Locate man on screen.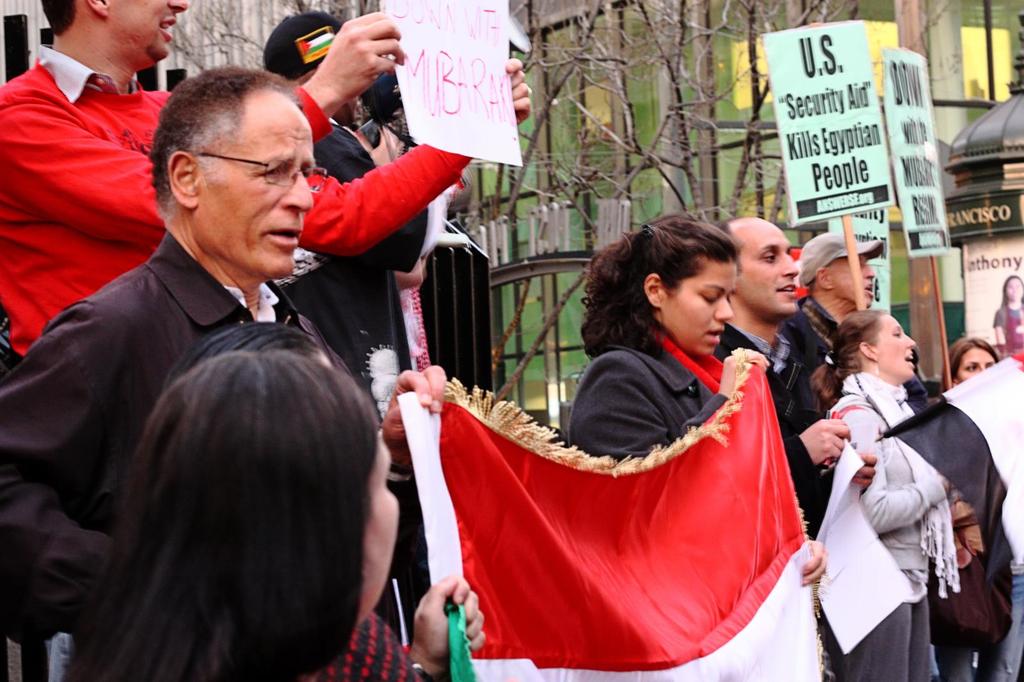
On screen at [x1=0, y1=0, x2=530, y2=377].
